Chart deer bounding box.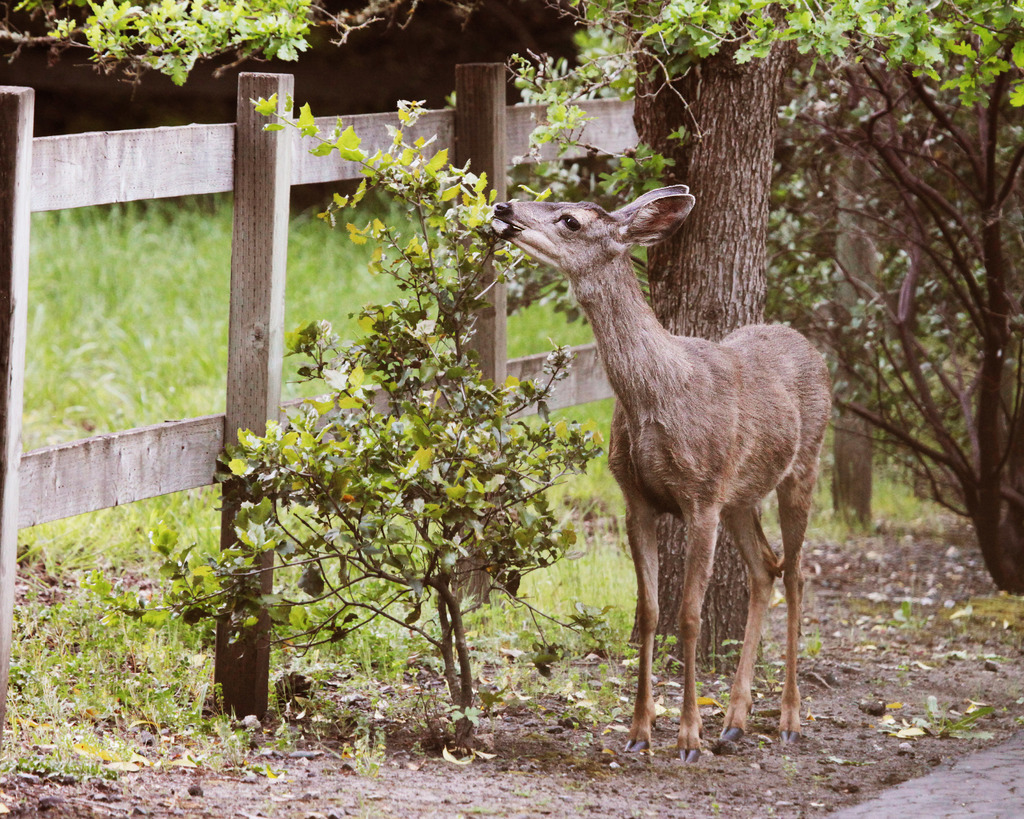
Charted: x1=486 y1=177 x2=829 y2=763.
